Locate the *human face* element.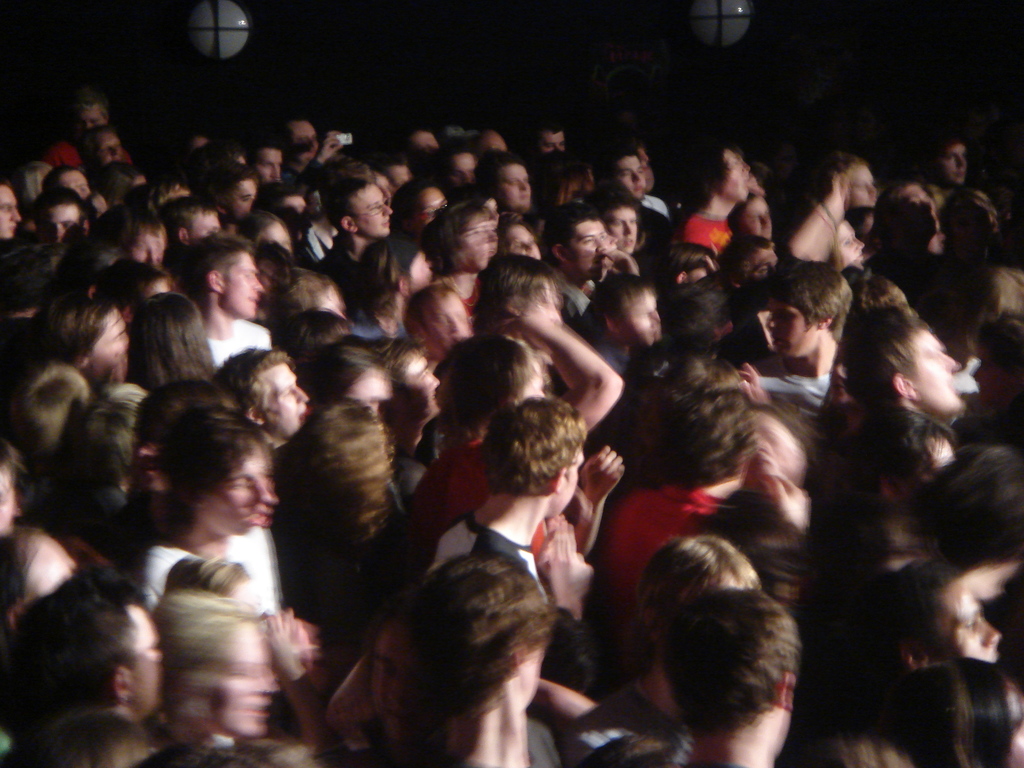
Element bbox: <region>0, 180, 27, 244</region>.
